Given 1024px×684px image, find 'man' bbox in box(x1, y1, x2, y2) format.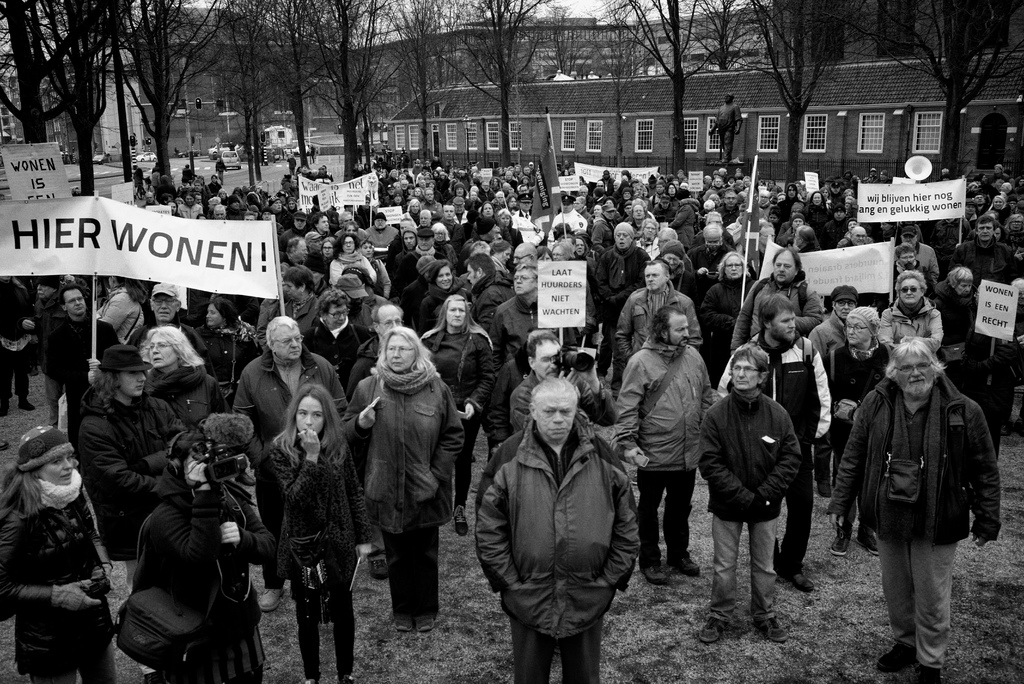
box(307, 214, 321, 242).
